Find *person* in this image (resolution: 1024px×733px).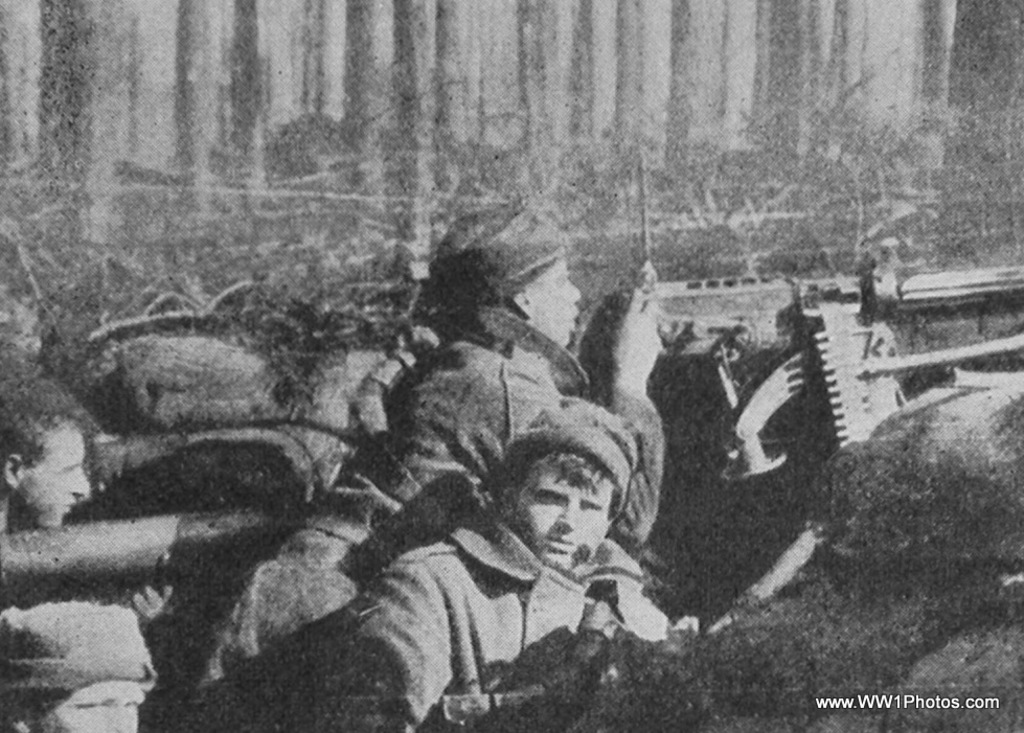
{"x1": 3, "y1": 598, "x2": 157, "y2": 732}.
